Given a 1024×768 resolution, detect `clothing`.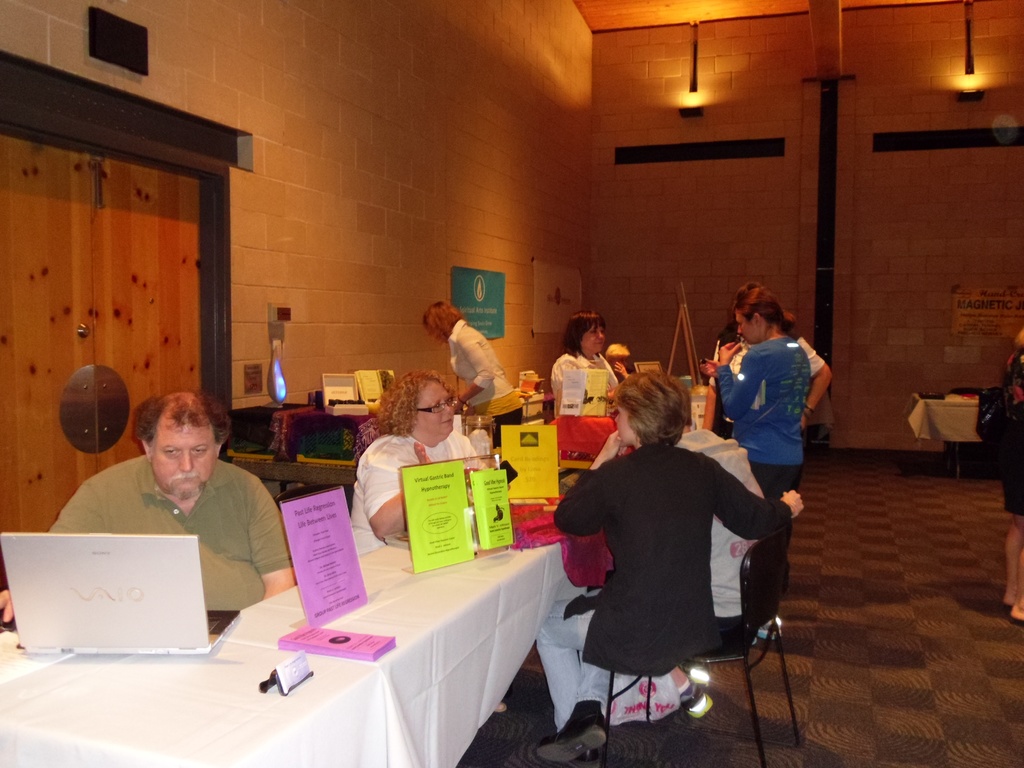
995 346 1023 514.
